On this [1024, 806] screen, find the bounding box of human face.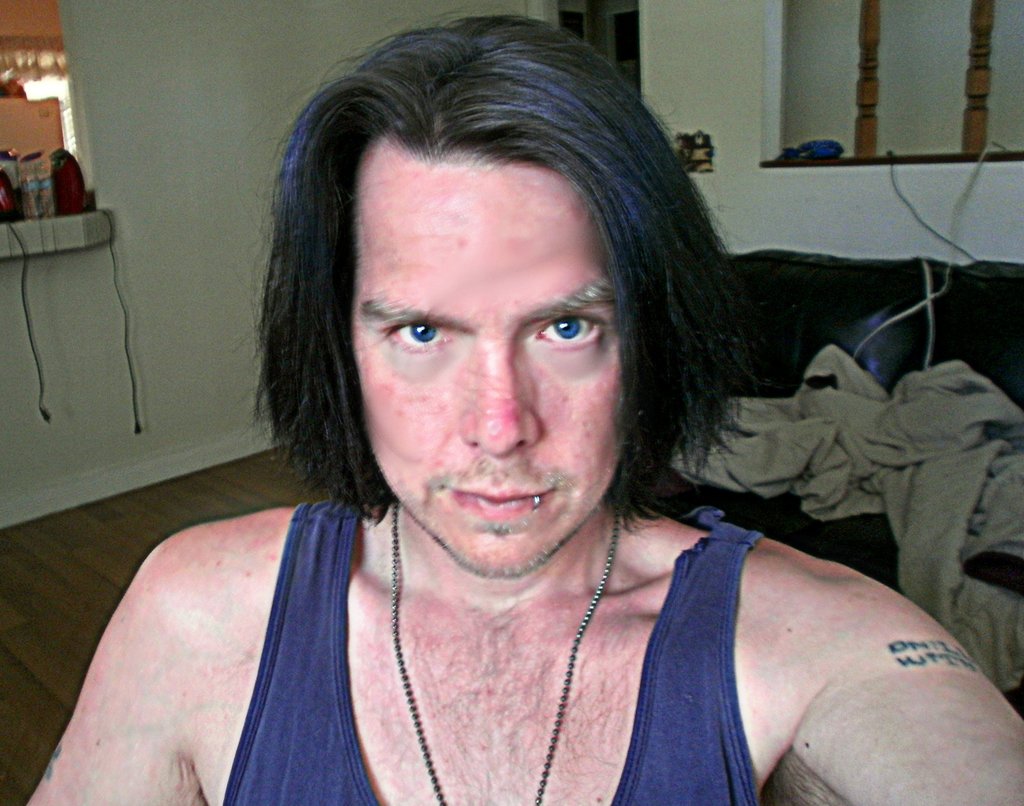
Bounding box: Rect(350, 162, 627, 580).
